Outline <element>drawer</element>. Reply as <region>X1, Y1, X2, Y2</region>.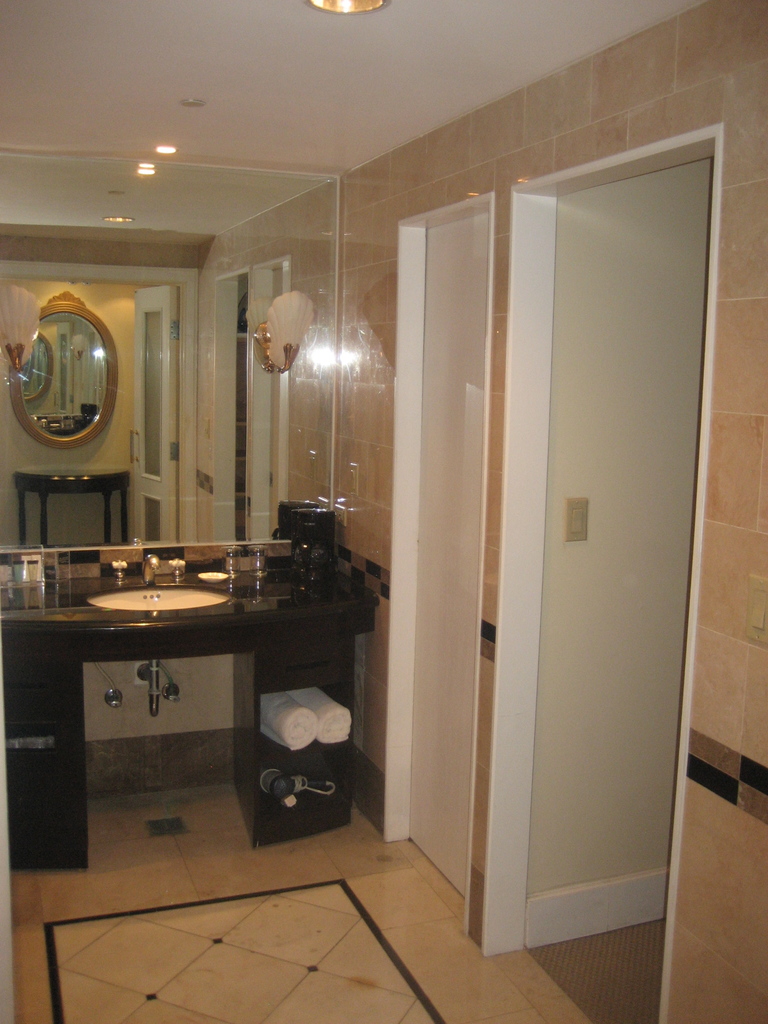
<region>262, 633, 346, 694</region>.
